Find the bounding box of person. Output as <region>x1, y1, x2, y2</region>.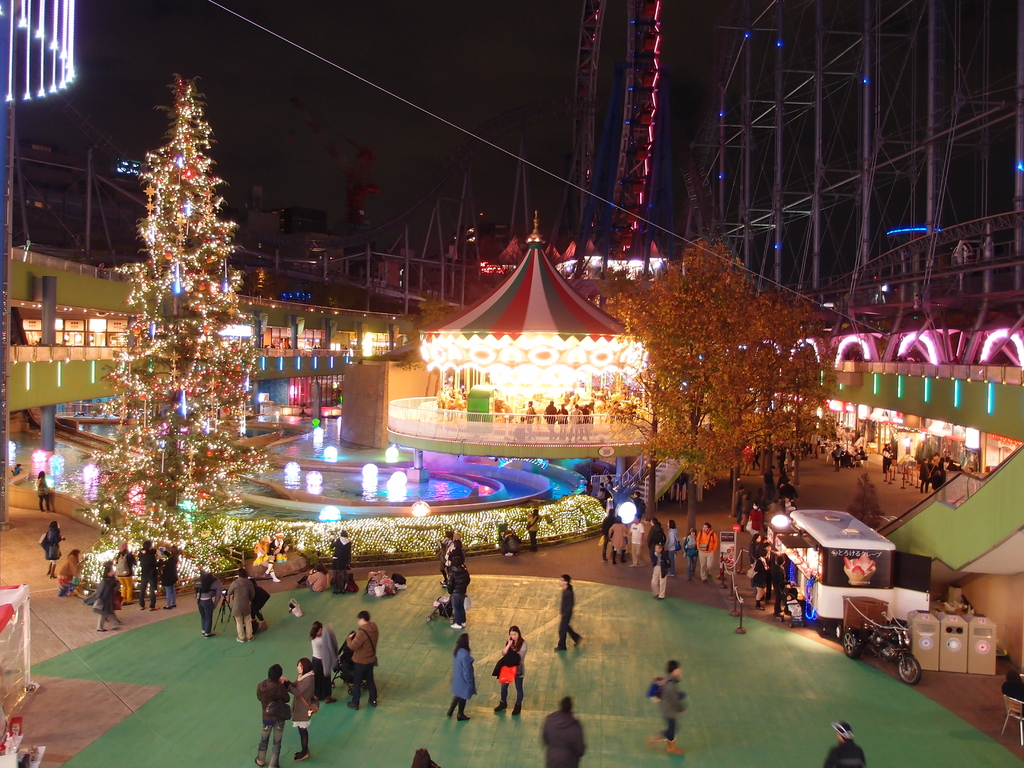
<region>228, 569, 257, 646</region>.
